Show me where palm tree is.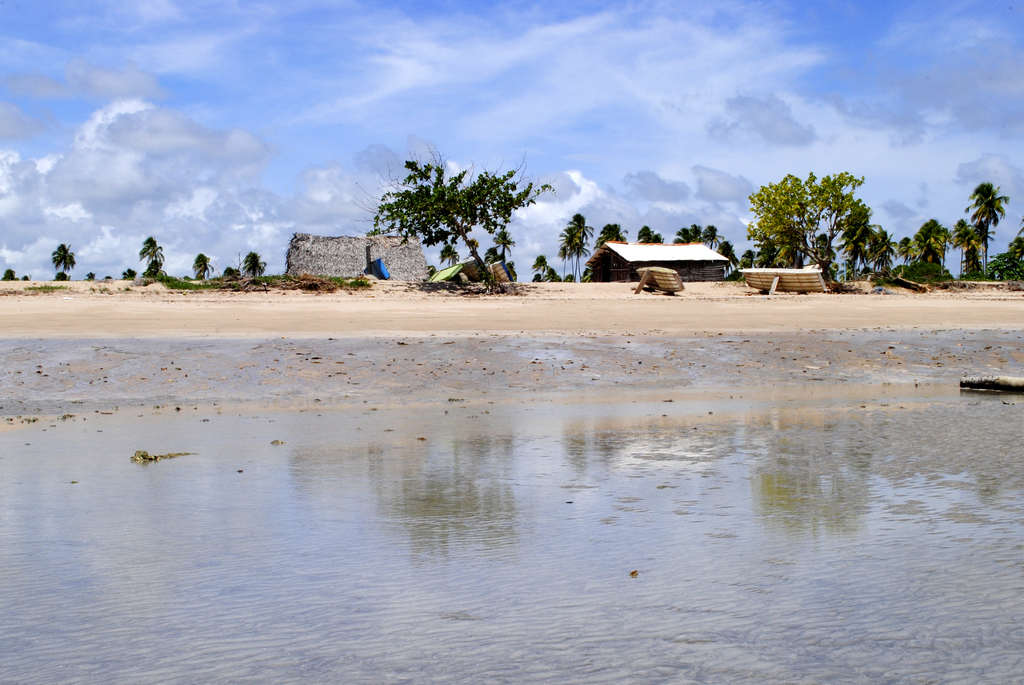
palm tree is at left=695, top=226, right=717, bottom=253.
